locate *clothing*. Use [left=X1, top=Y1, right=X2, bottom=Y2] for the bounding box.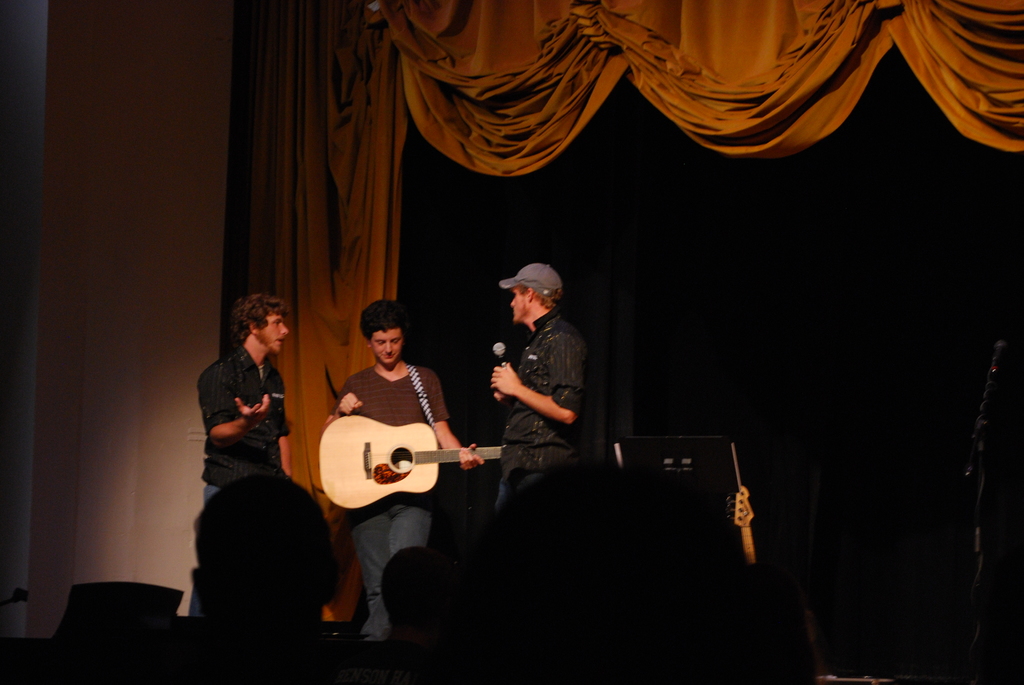
[left=326, top=362, right=447, bottom=428].
